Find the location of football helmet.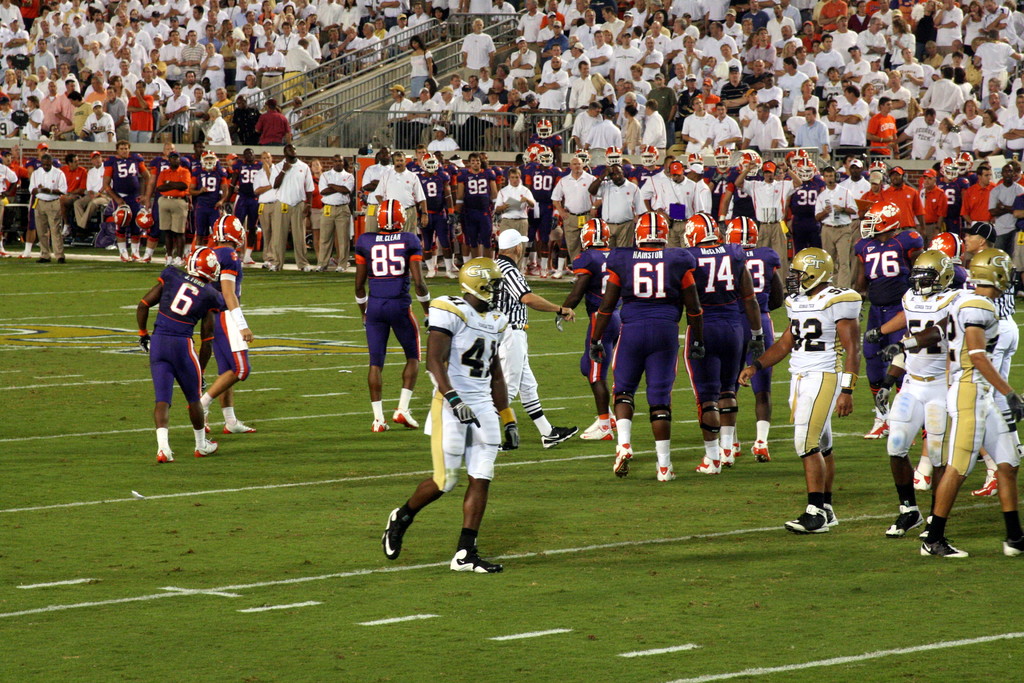
Location: [451, 252, 502, 308].
